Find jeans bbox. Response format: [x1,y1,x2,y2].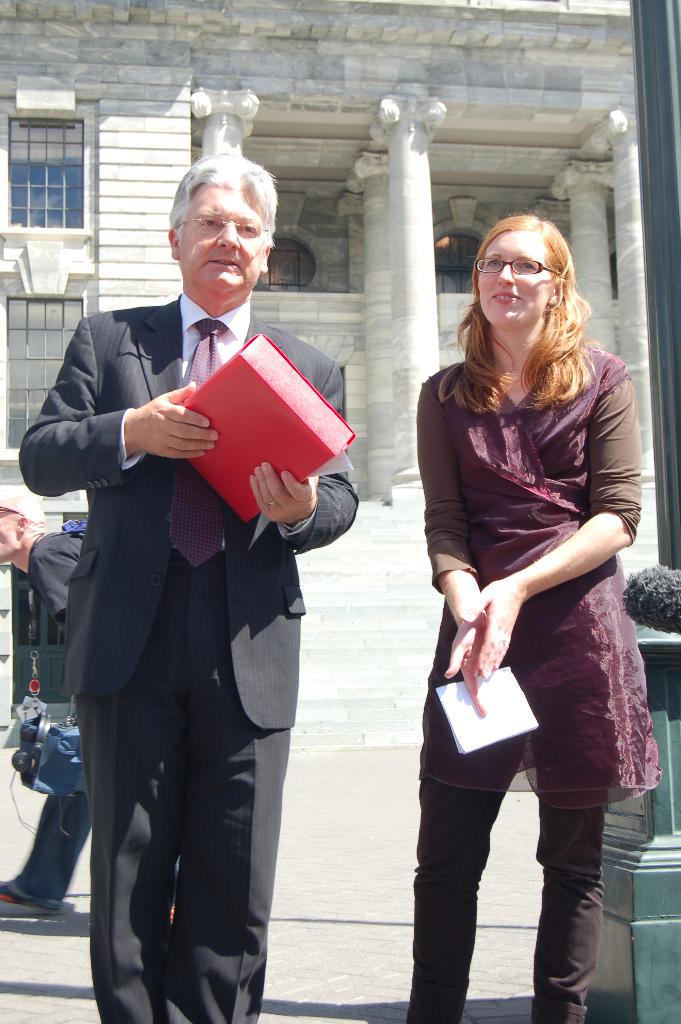
[8,803,79,912].
